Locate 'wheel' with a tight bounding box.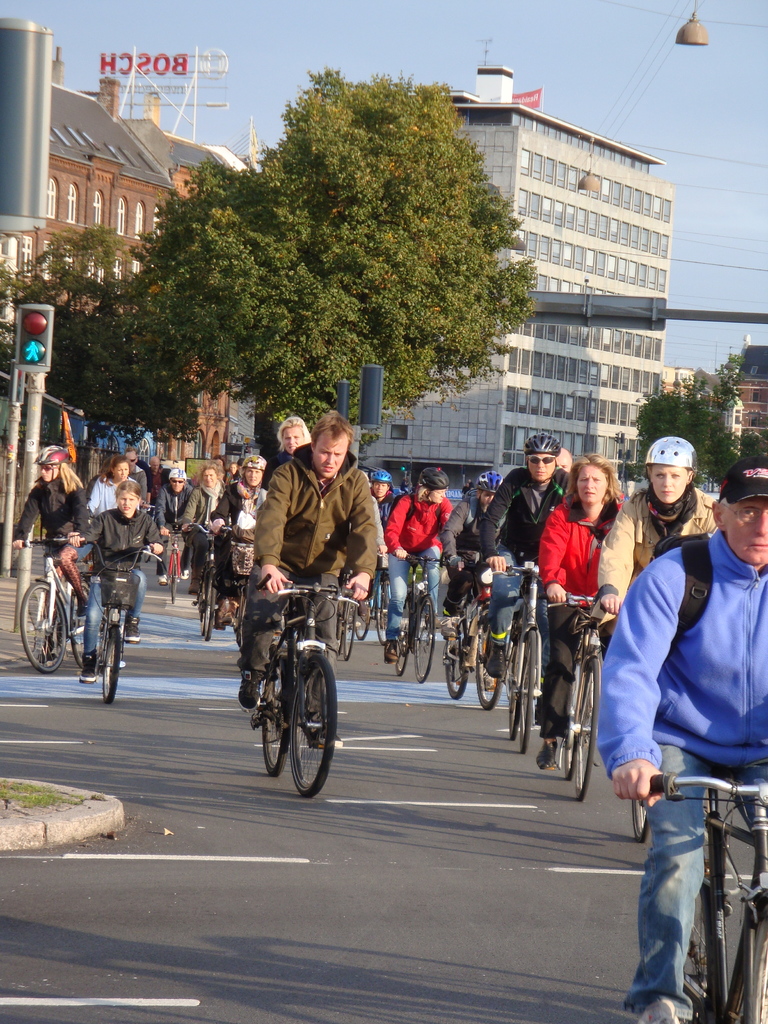
BBox(344, 598, 356, 658).
